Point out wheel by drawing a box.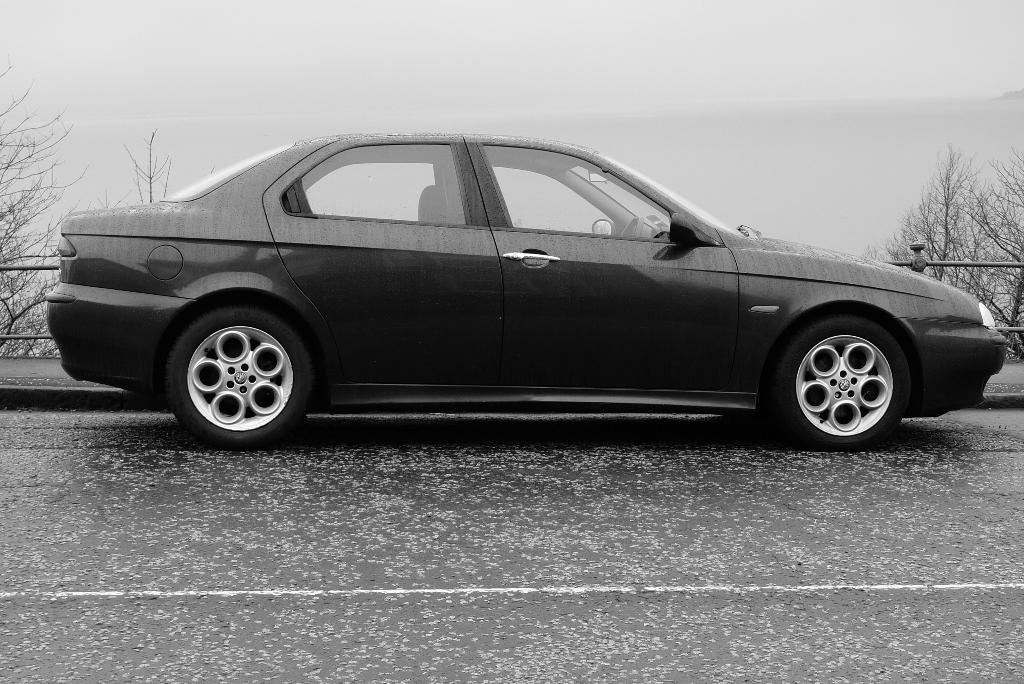
(157,304,330,439).
